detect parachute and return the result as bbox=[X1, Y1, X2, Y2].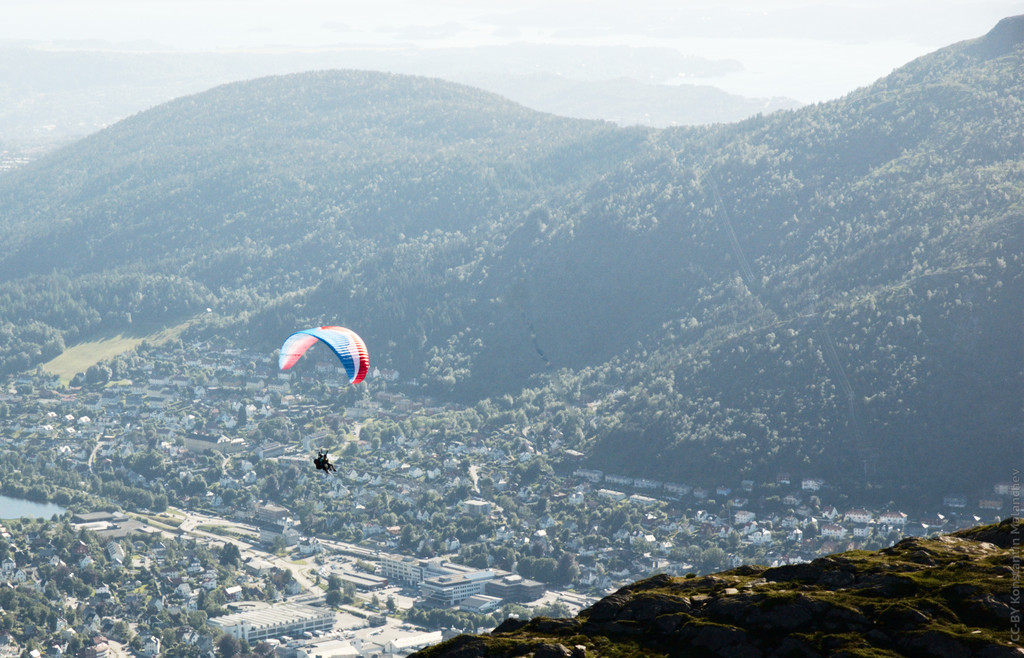
bbox=[268, 324, 382, 455].
